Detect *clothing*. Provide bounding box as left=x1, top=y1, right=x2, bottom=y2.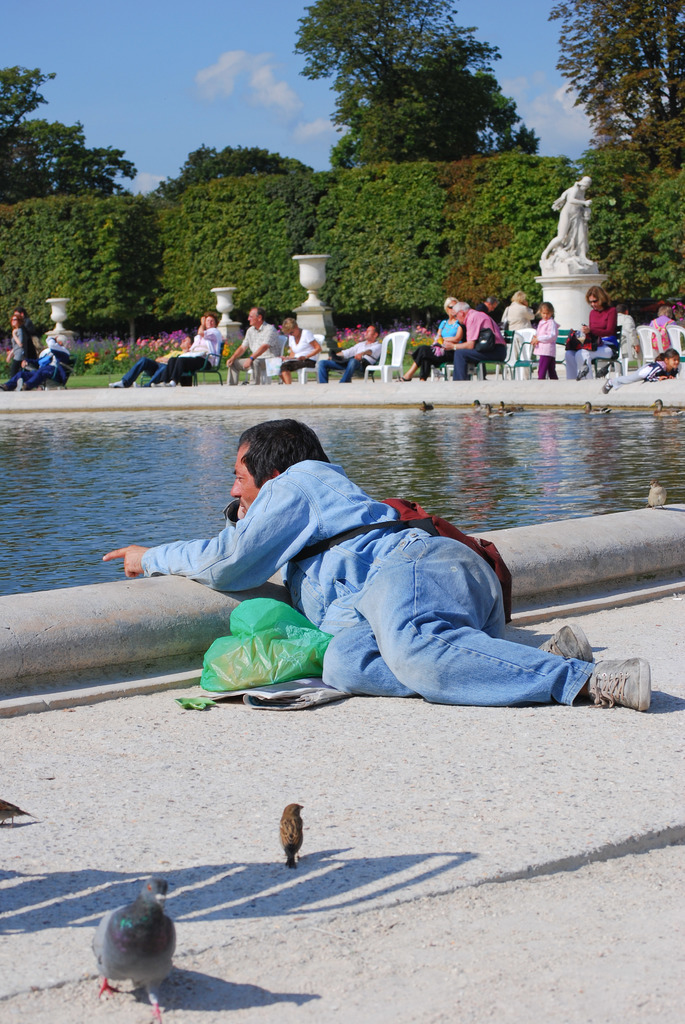
left=290, top=327, right=333, bottom=395.
